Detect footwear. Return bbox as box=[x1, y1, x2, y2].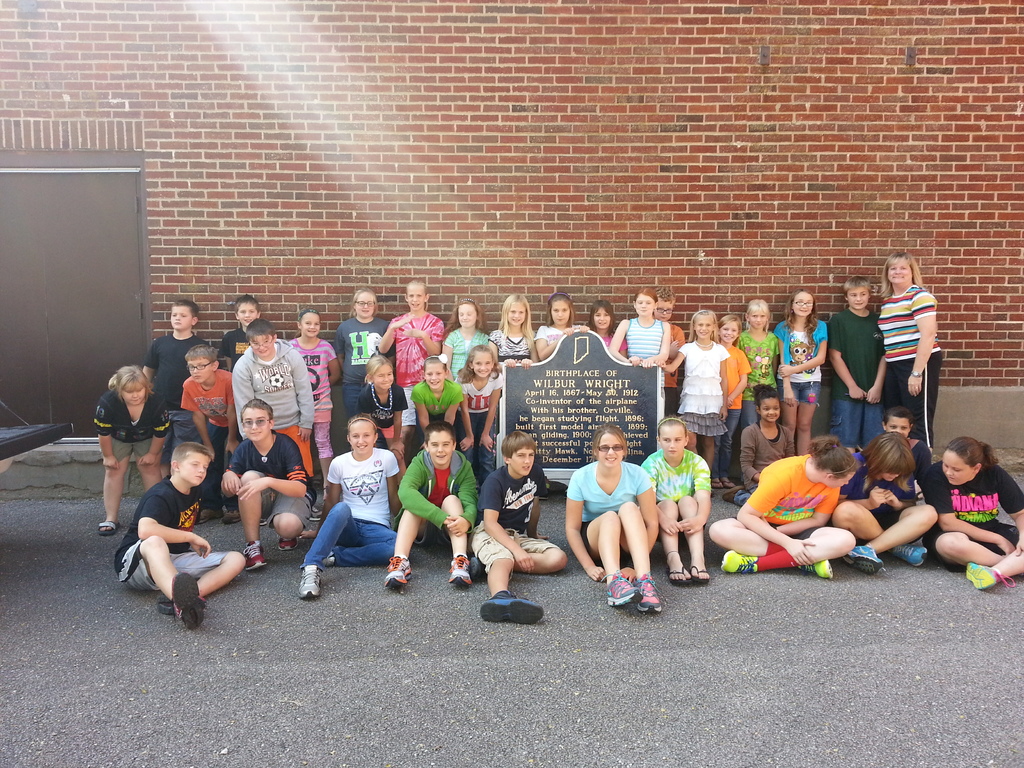
box=[668, 566, 686, 588].
